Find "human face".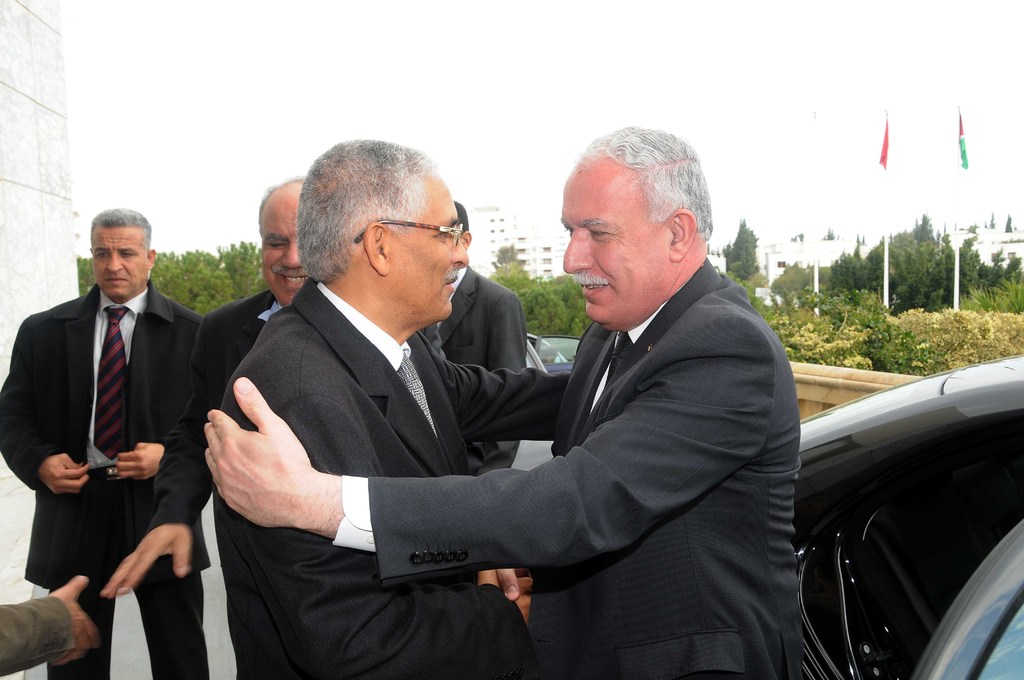
crop(257, 190, 311, 309).
